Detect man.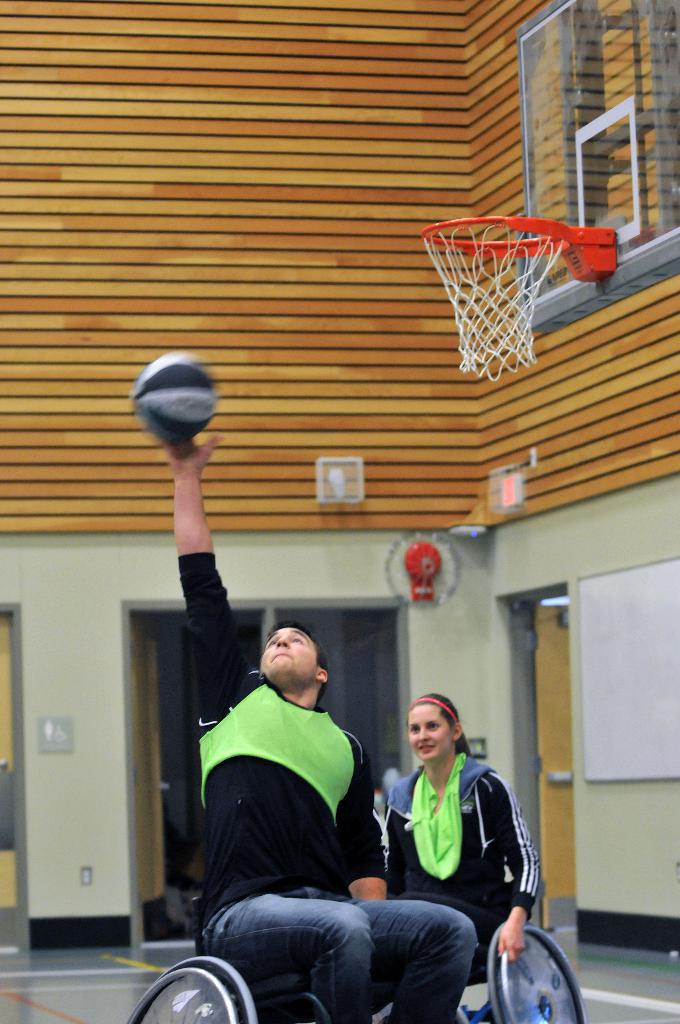
Detected at bbox(159, 424, 480, 1023).
